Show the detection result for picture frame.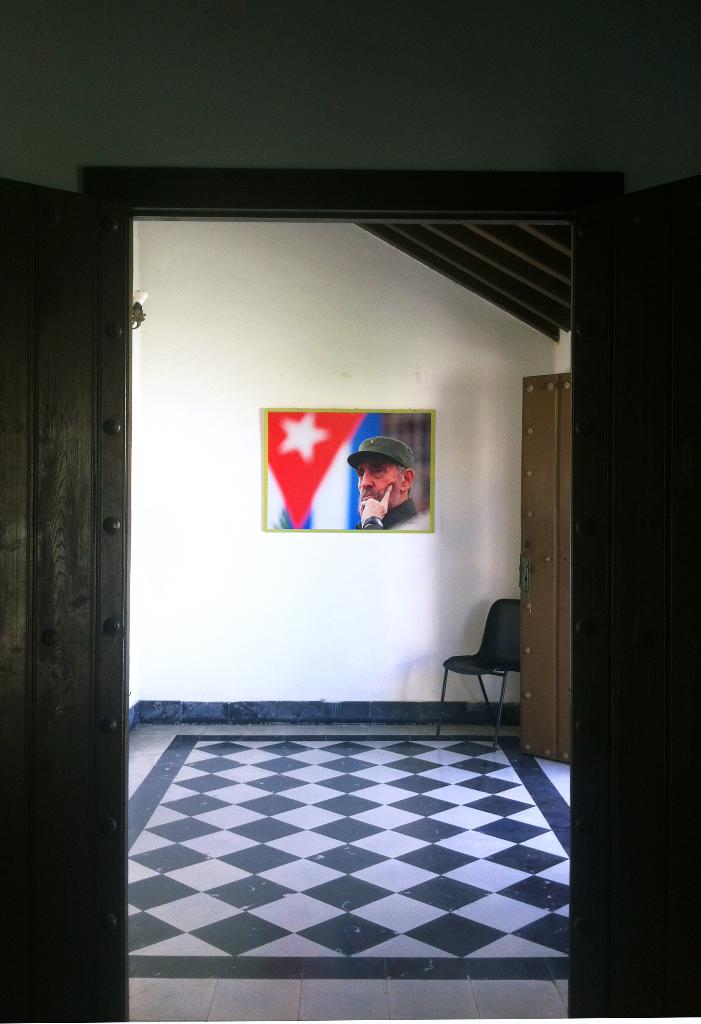
rect(262, 406, 437, 532).
